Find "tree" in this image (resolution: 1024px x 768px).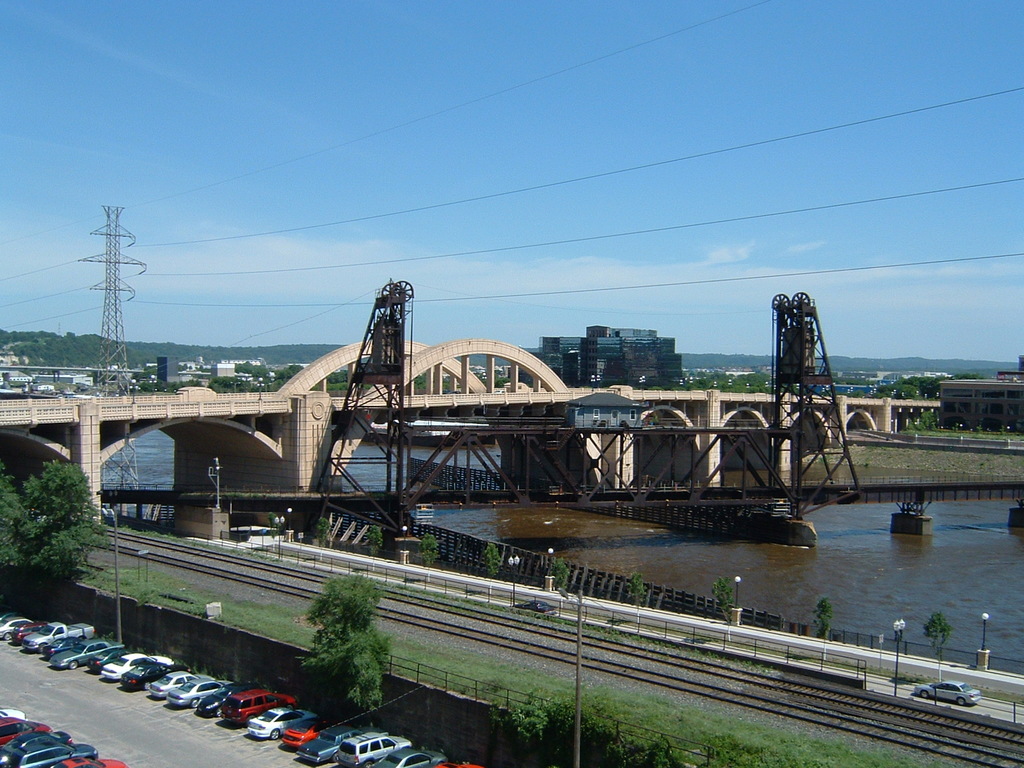
detection(7, 455, 79, 587).
